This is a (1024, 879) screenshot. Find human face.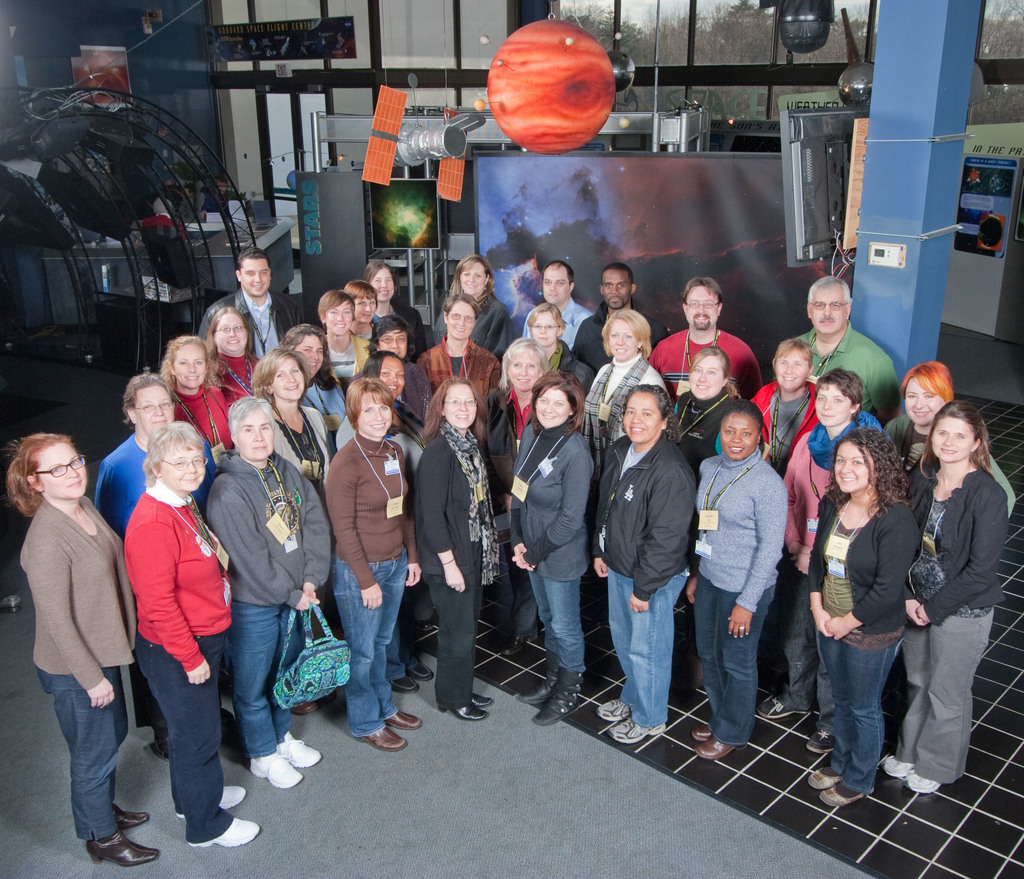
Bounding box: bbox(602, 269, 636, 309).
